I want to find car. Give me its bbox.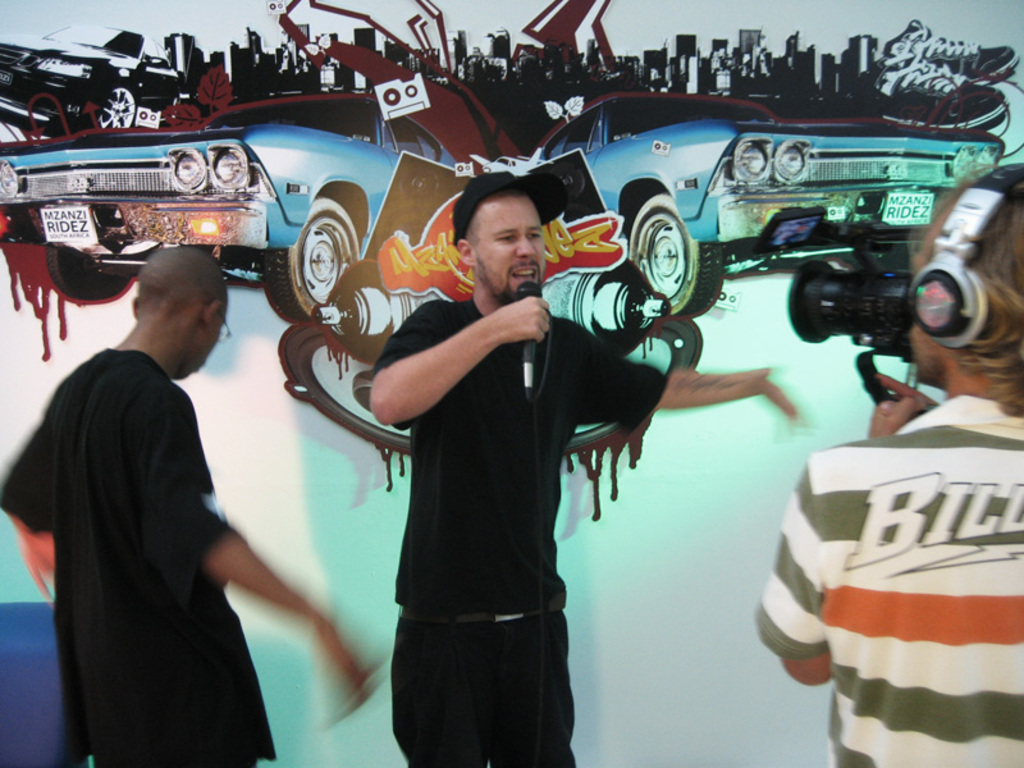
<box>525,79,1000,317</box>.
